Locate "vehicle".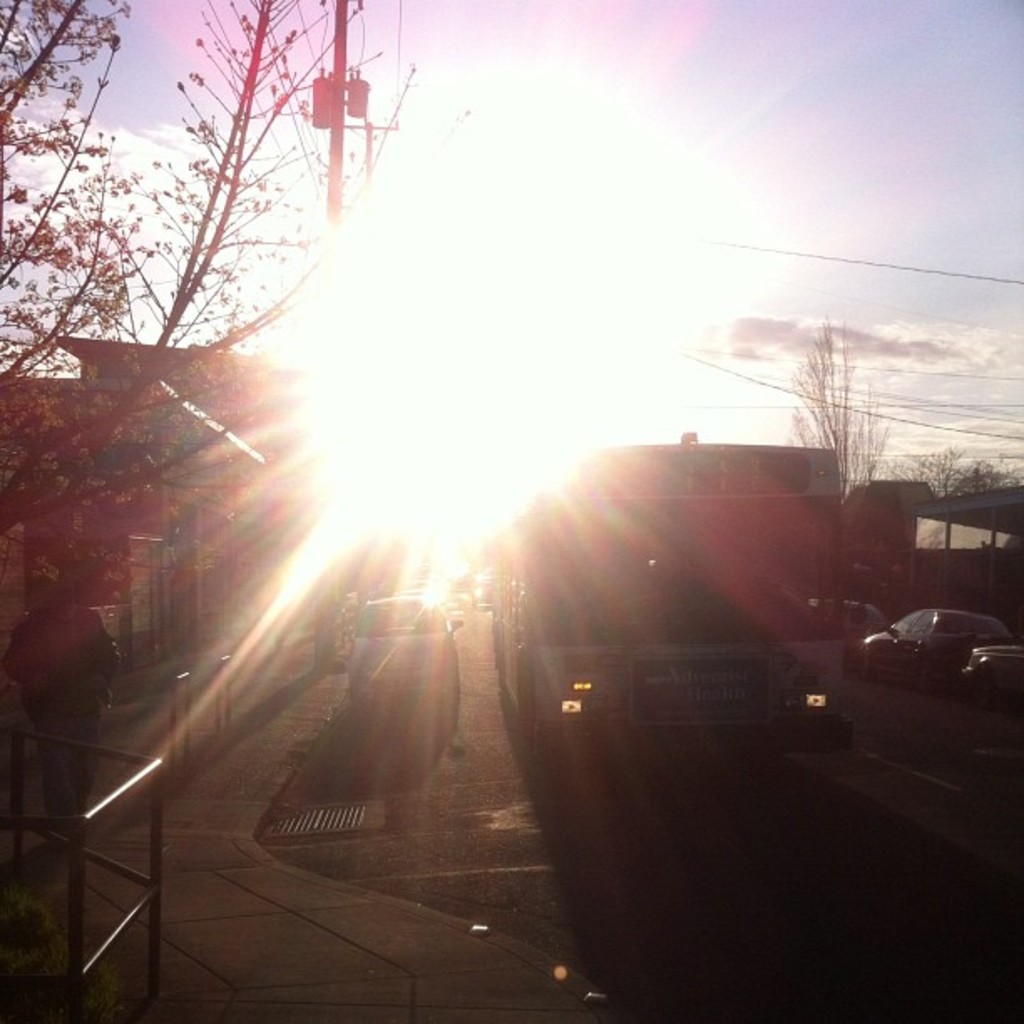
Bounding box: 965,643,1022,686.
